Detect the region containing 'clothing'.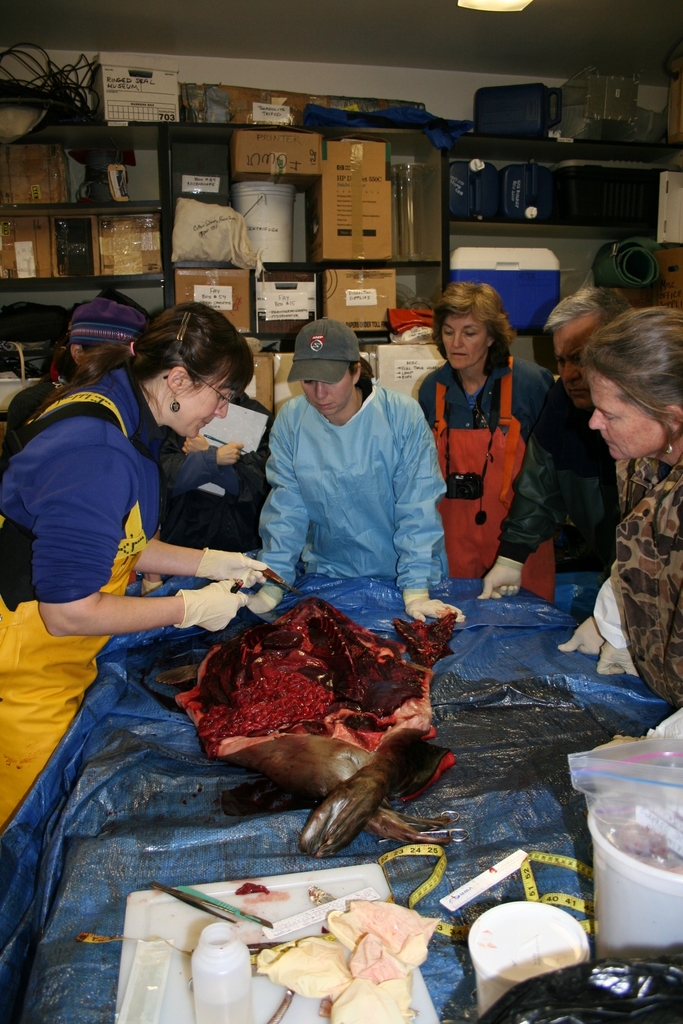
box=[421, 360, 588, 614].
